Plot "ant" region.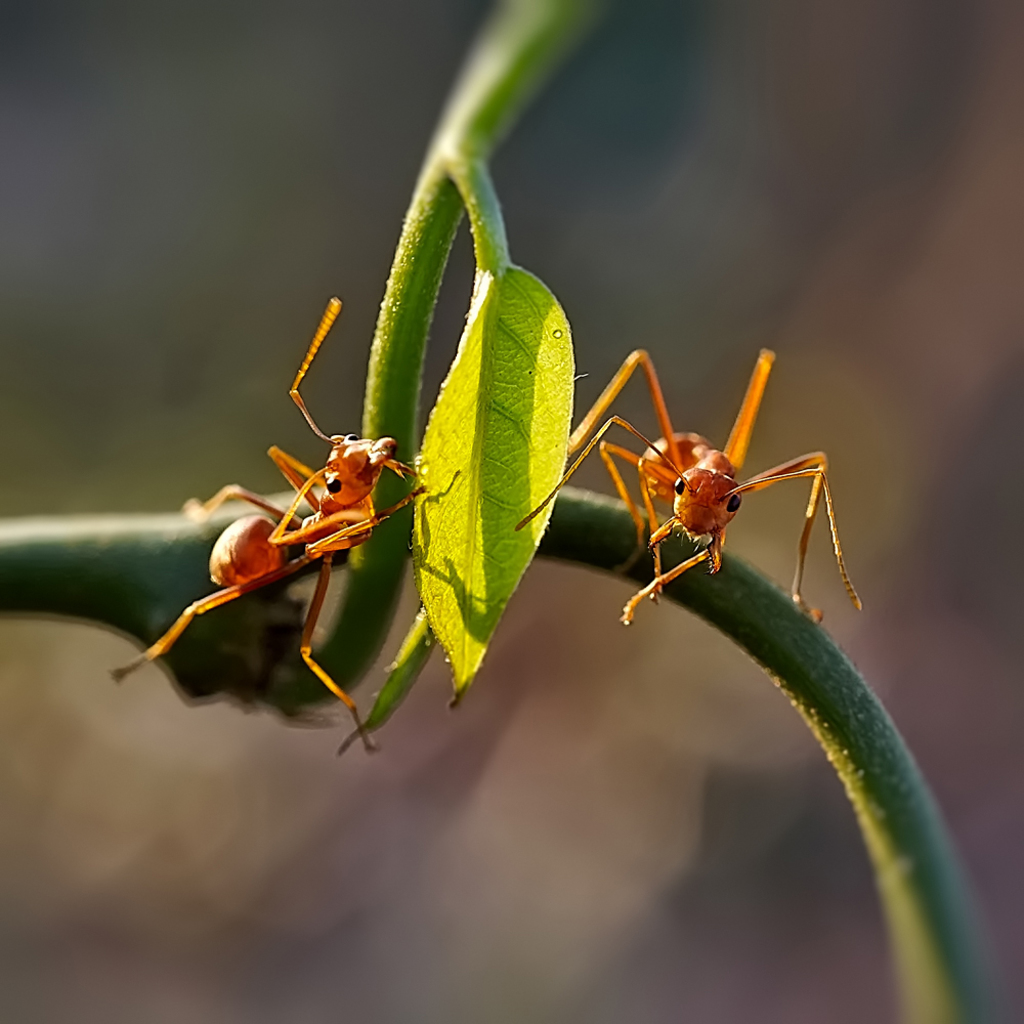
Plotted at {"left": 515, "top": 346, "right": 873, "bottom": 639}.
